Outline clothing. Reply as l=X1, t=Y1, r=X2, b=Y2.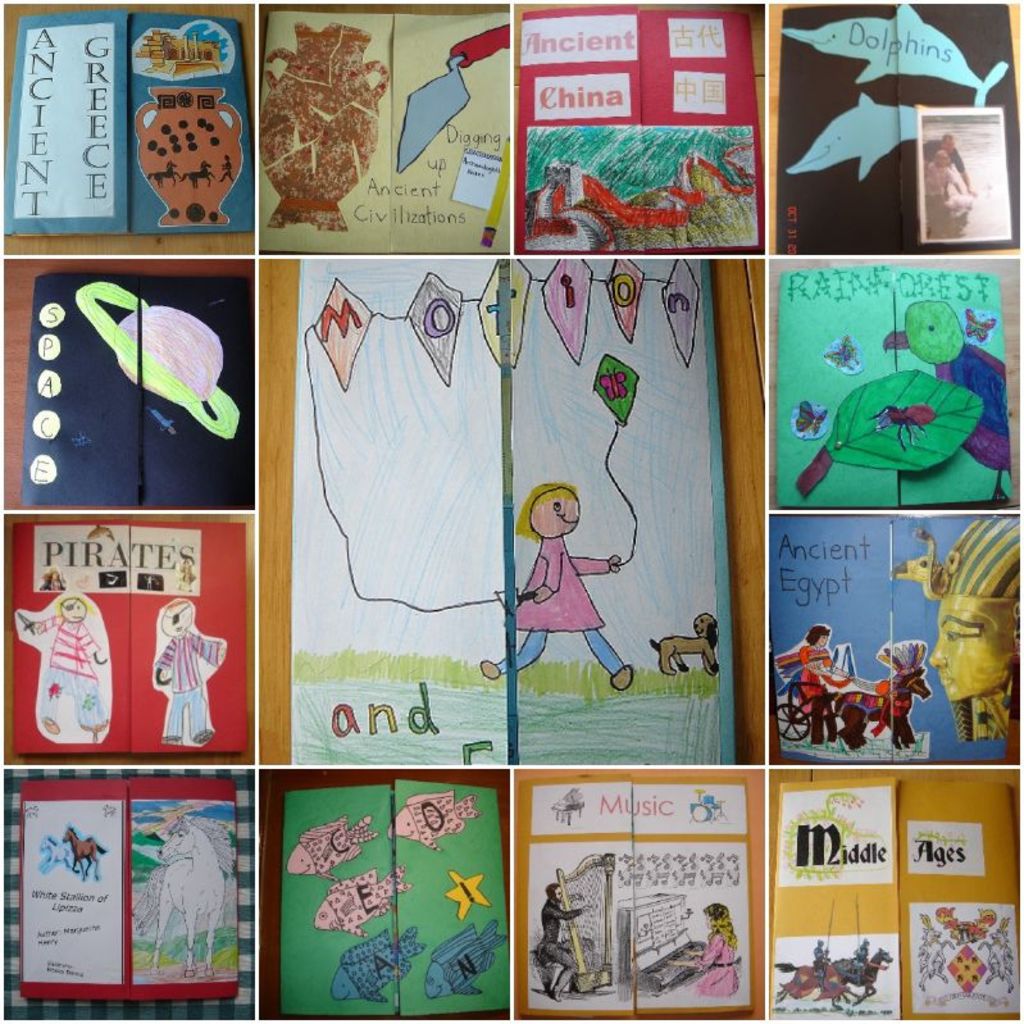
l=513, t=532, r=611, b=629.
